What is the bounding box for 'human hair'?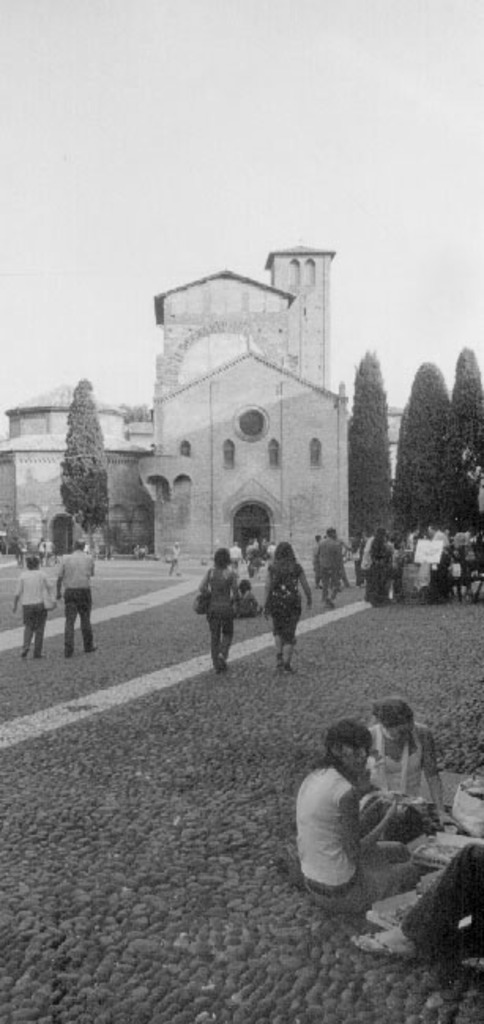
l=214, t=547, r=233, b=567.
